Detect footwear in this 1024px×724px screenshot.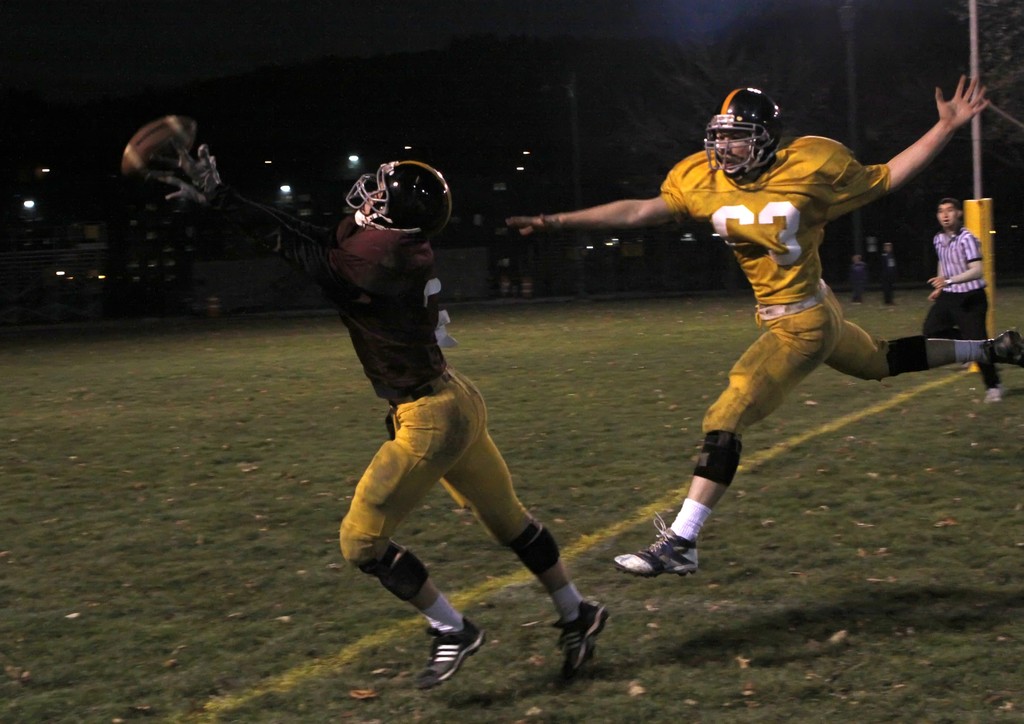
Detection: 980/383/1000/404.
